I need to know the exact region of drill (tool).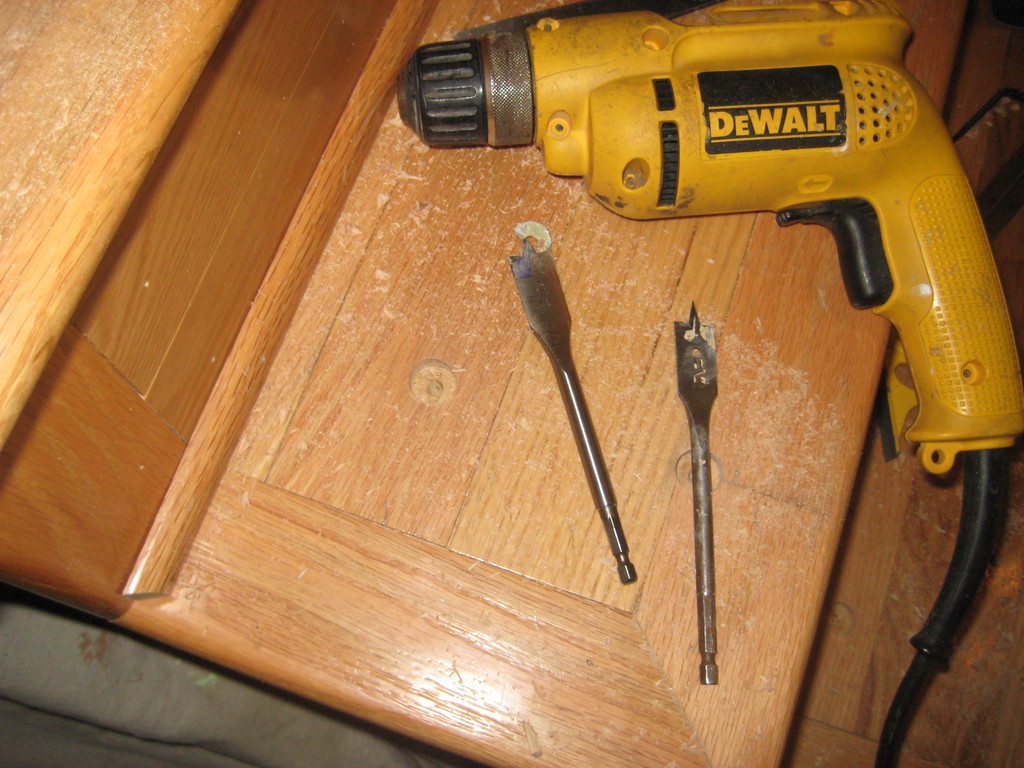
Region: x1=385, y1=0, x2=1023, y2=482.
